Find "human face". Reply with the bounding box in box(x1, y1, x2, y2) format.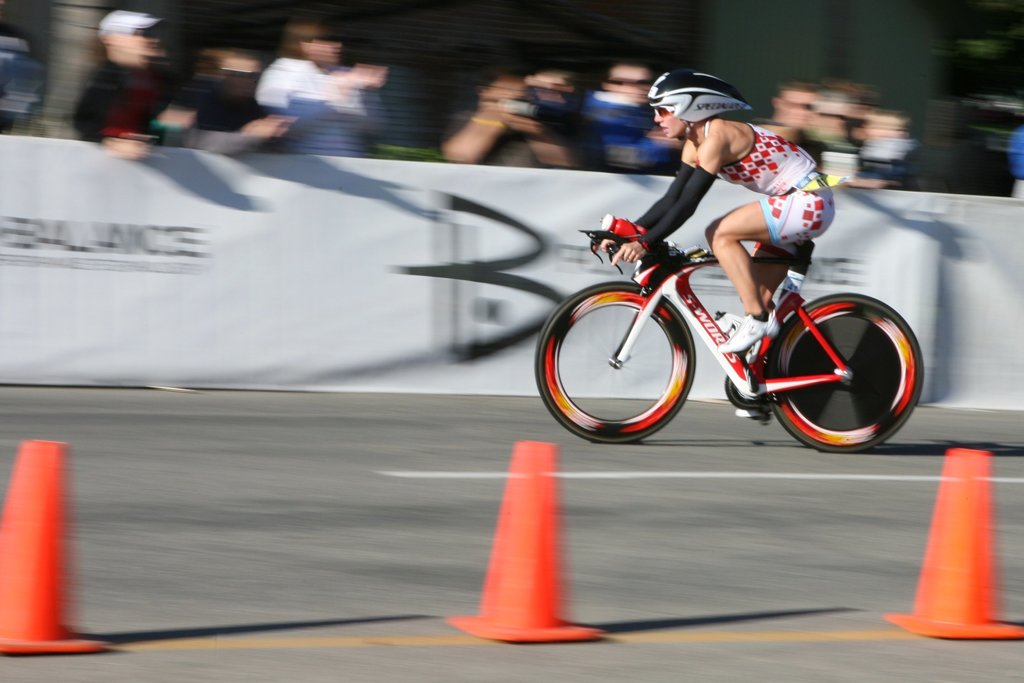
box(655, 108, 687, 141).
